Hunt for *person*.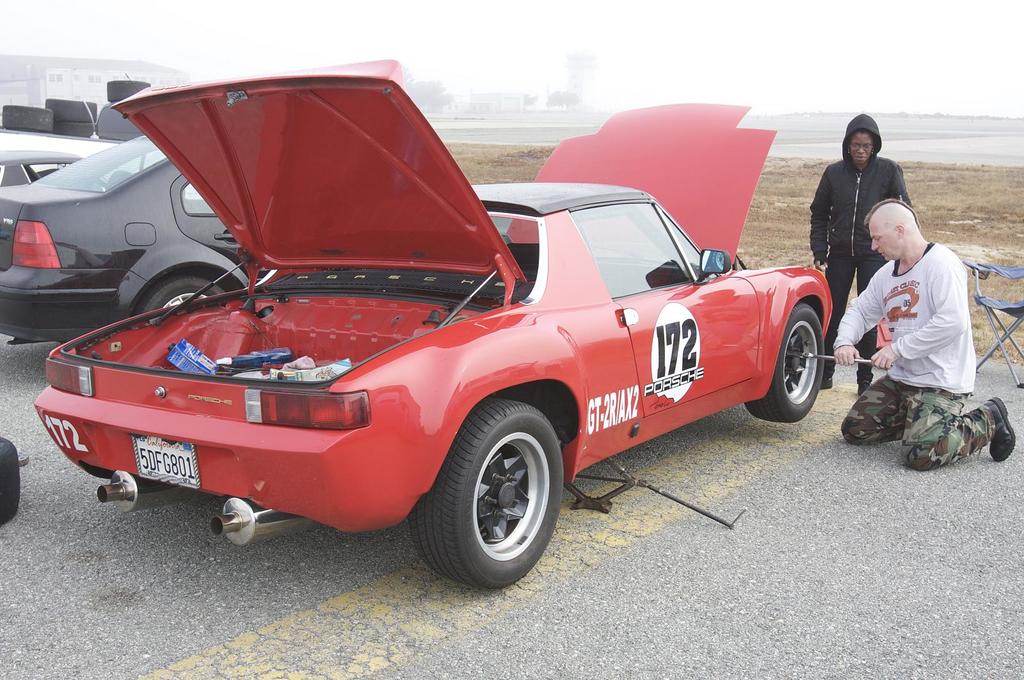
Hunted down at bbox=(804, 111, 918, 399).
